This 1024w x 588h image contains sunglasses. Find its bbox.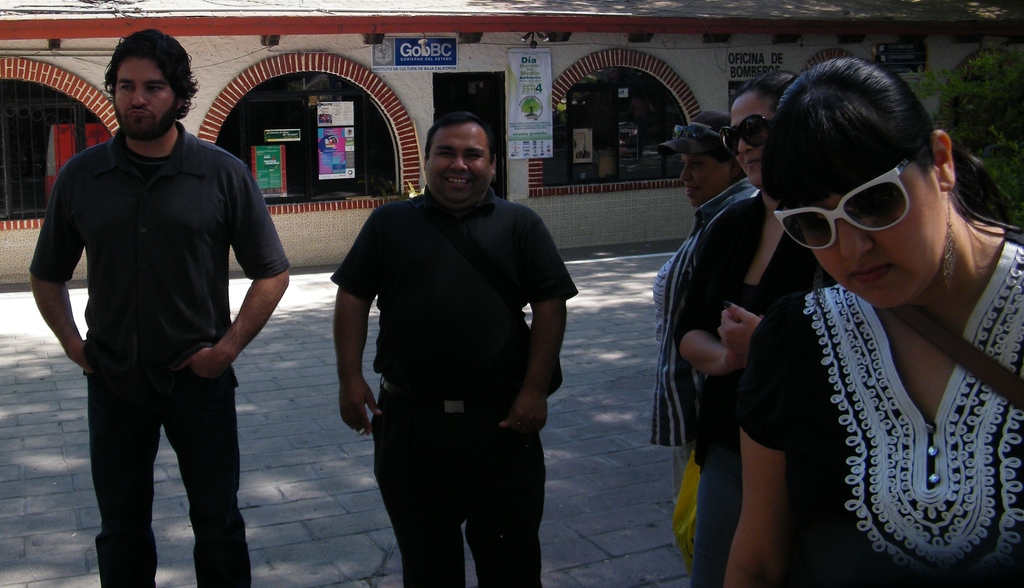
Rect(717, 117, 774, 161).
